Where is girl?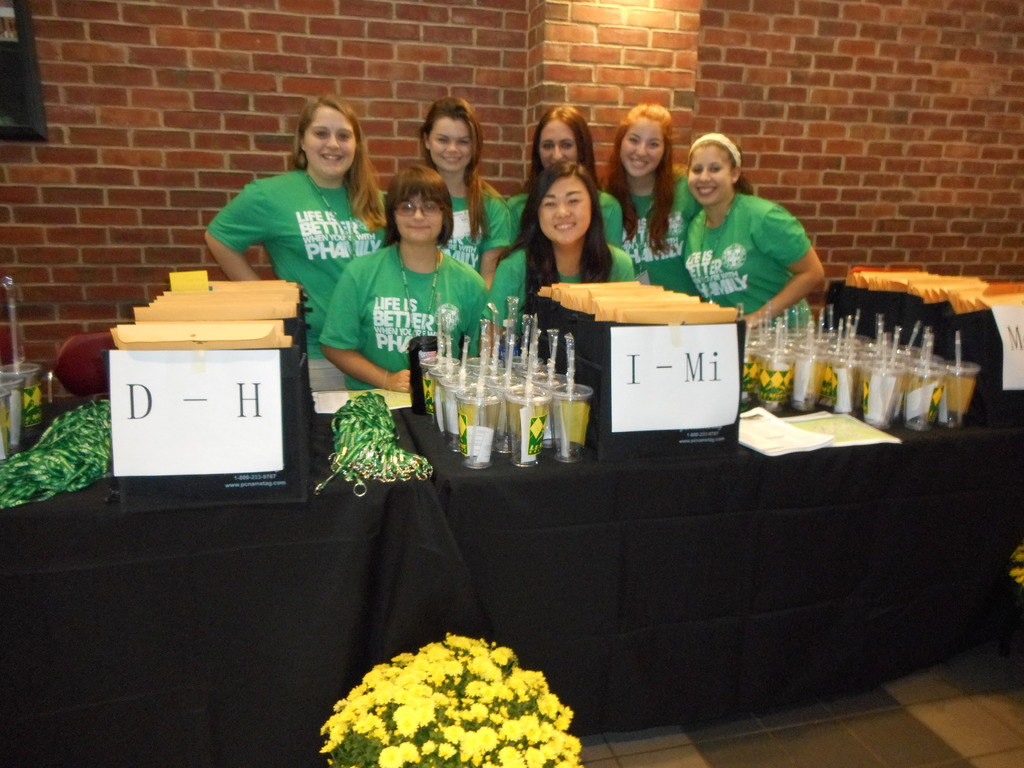
locate(198, 97, 387, 388).
